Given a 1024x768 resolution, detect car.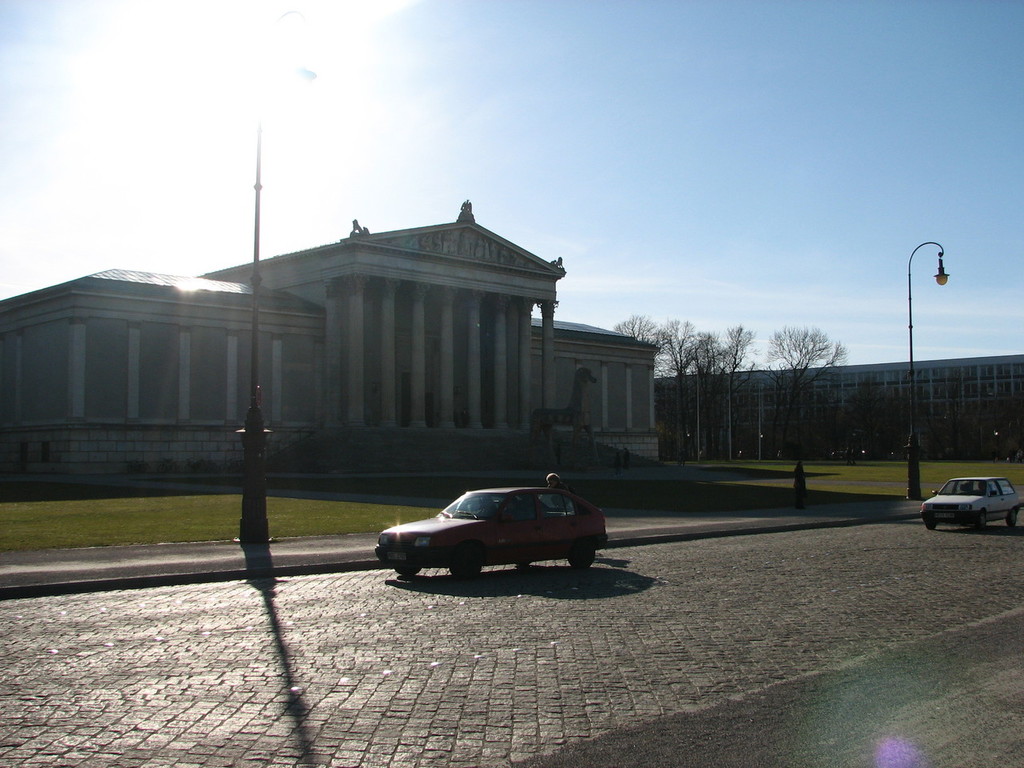
362/474/619/584.
